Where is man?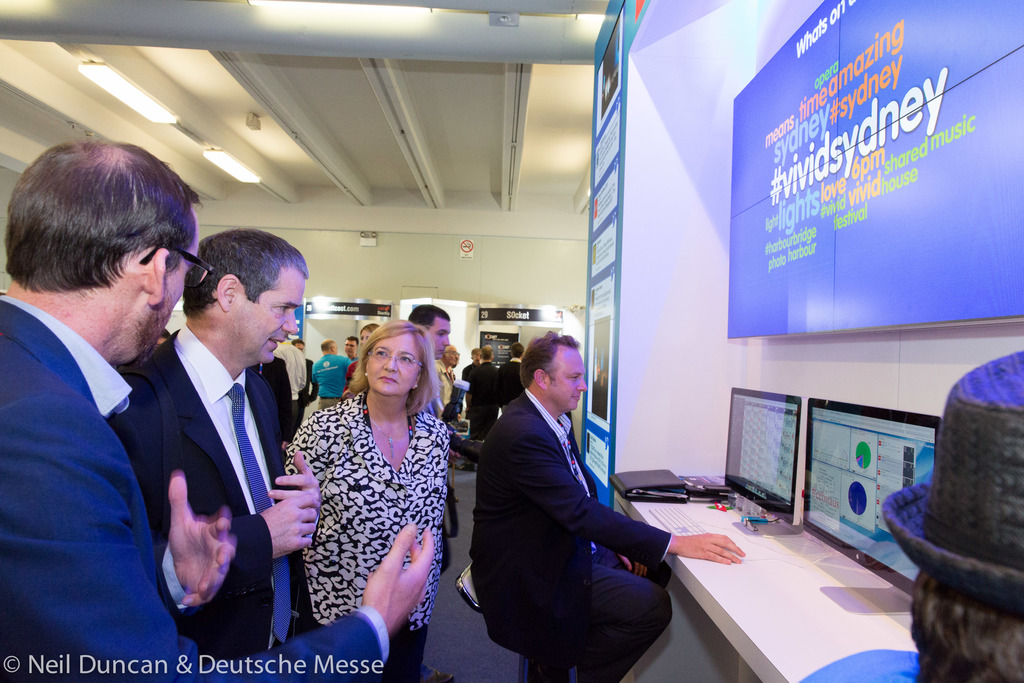
[left=465, top=343, right=498, bottom=465].
